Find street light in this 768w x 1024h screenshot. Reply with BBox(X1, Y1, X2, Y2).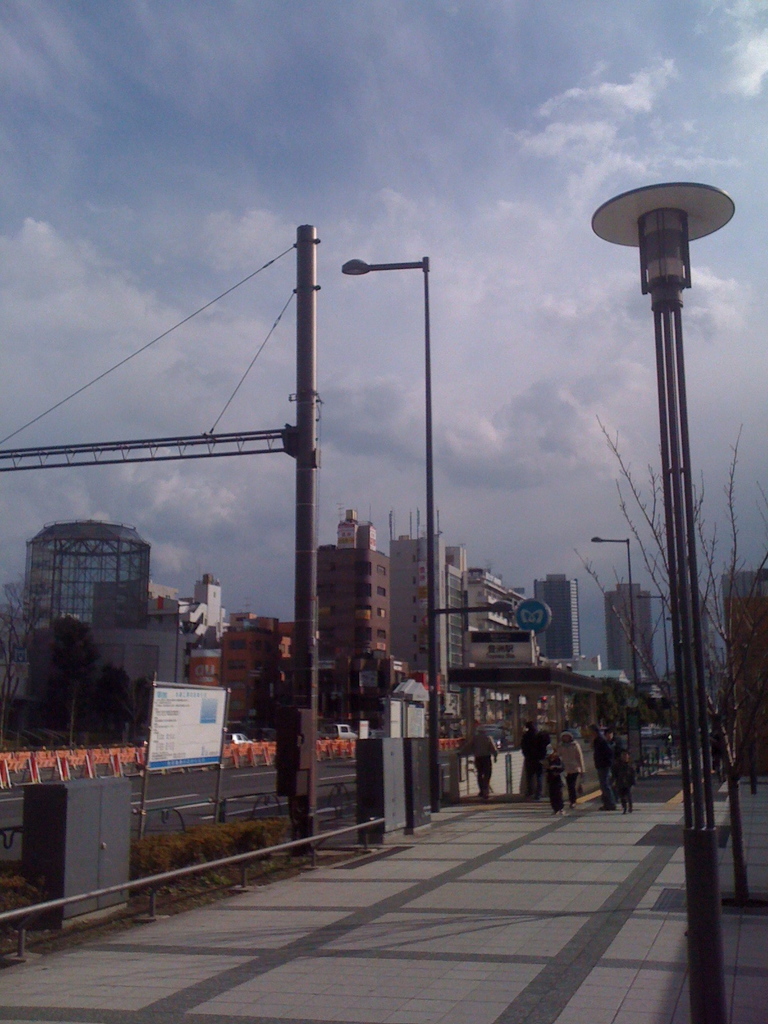
BBox(636, 586, 676, 755).
